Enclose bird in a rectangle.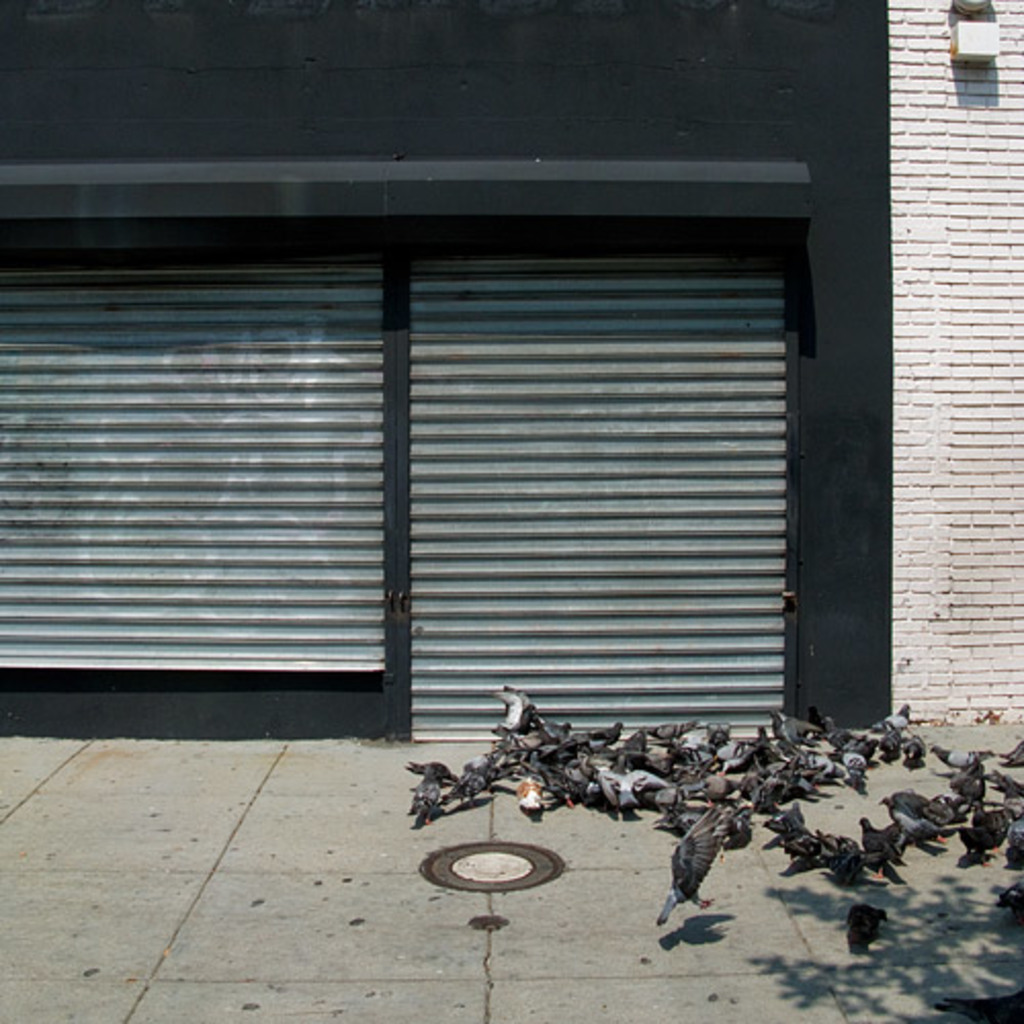
bbox=[911, 797, 969, 842].
